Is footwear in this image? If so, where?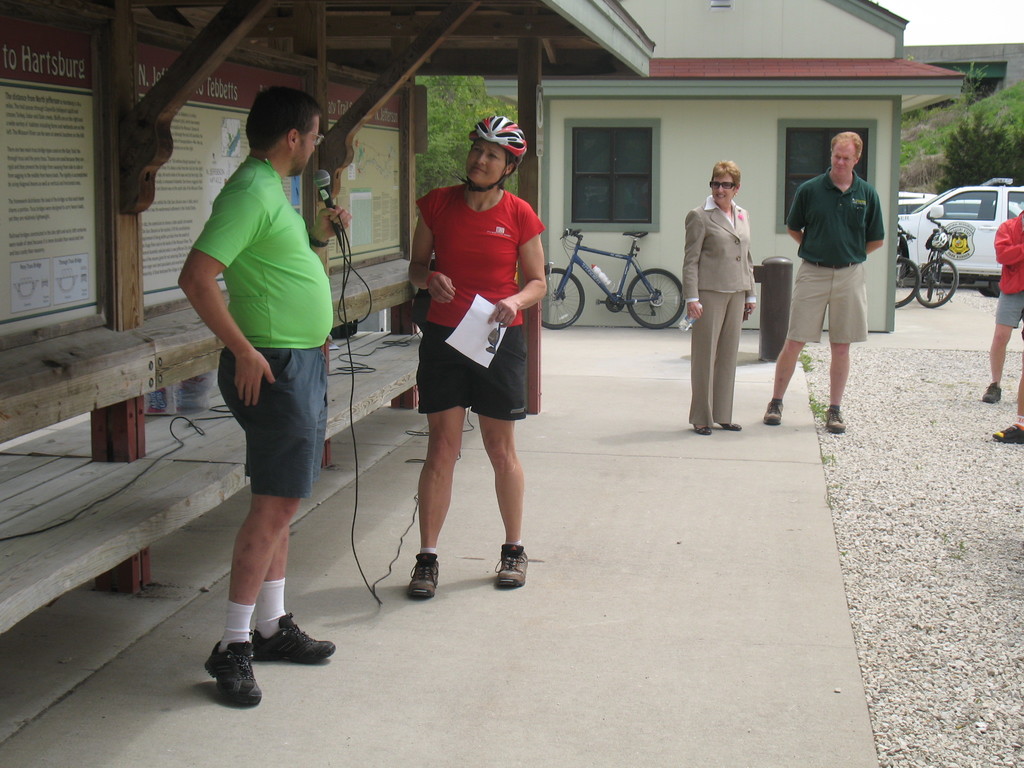
Yes, at x1=992, y1=423, x2=1023, y2=443.
